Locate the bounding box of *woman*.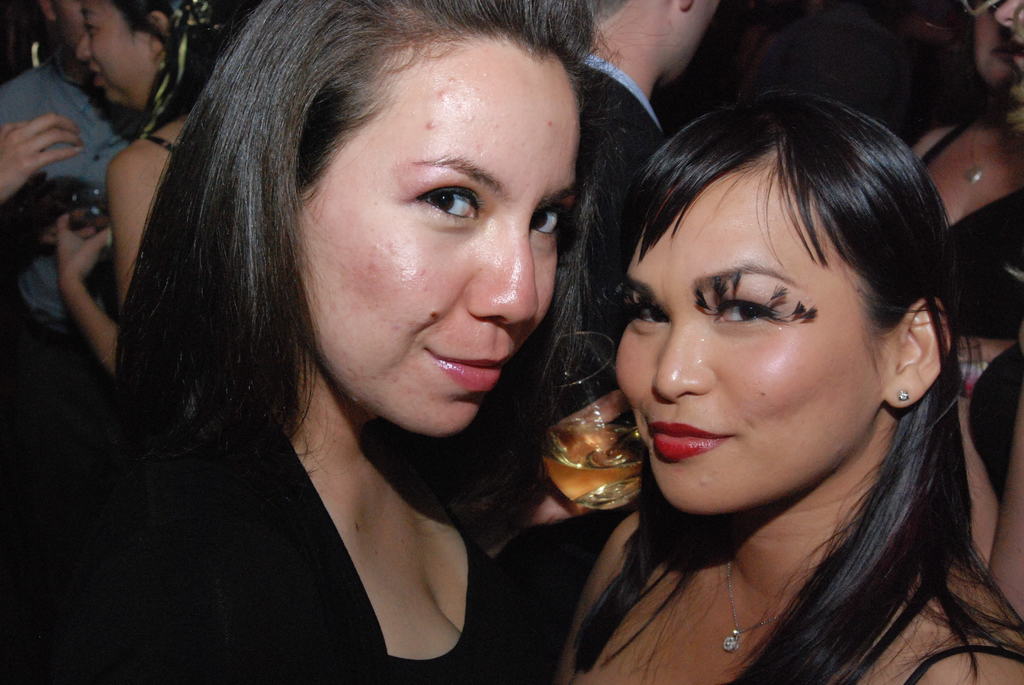
Bounding box: detection(493, 57, 1023, 682).
